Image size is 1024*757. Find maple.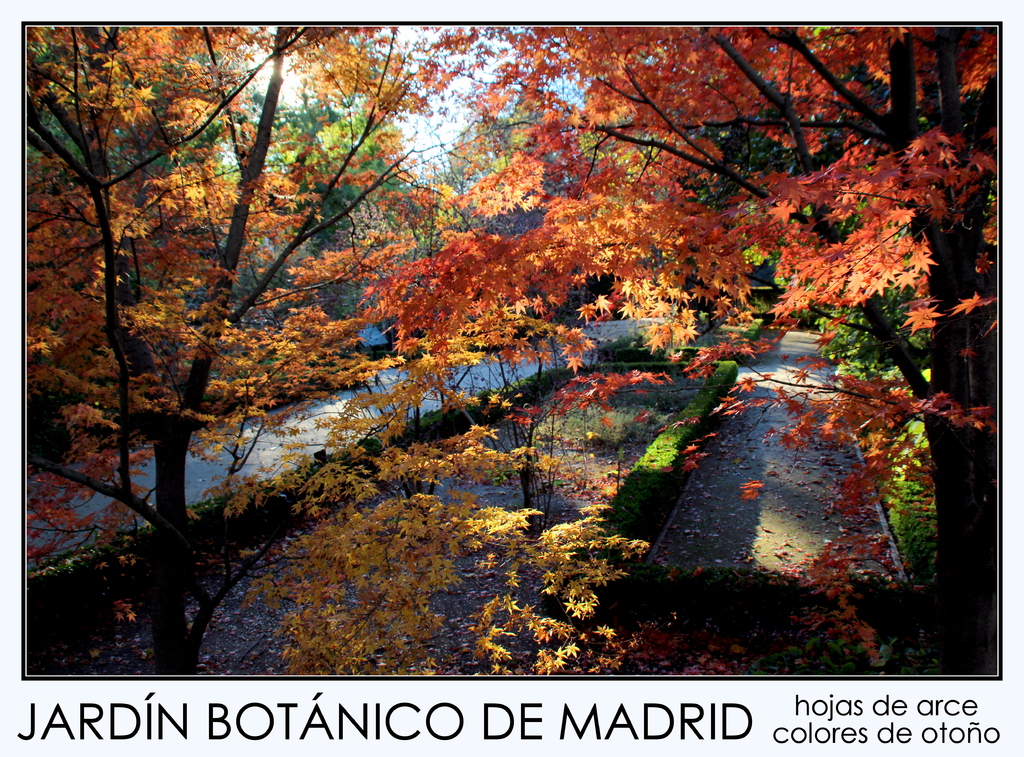
<box>30,24,991,679</box>.
